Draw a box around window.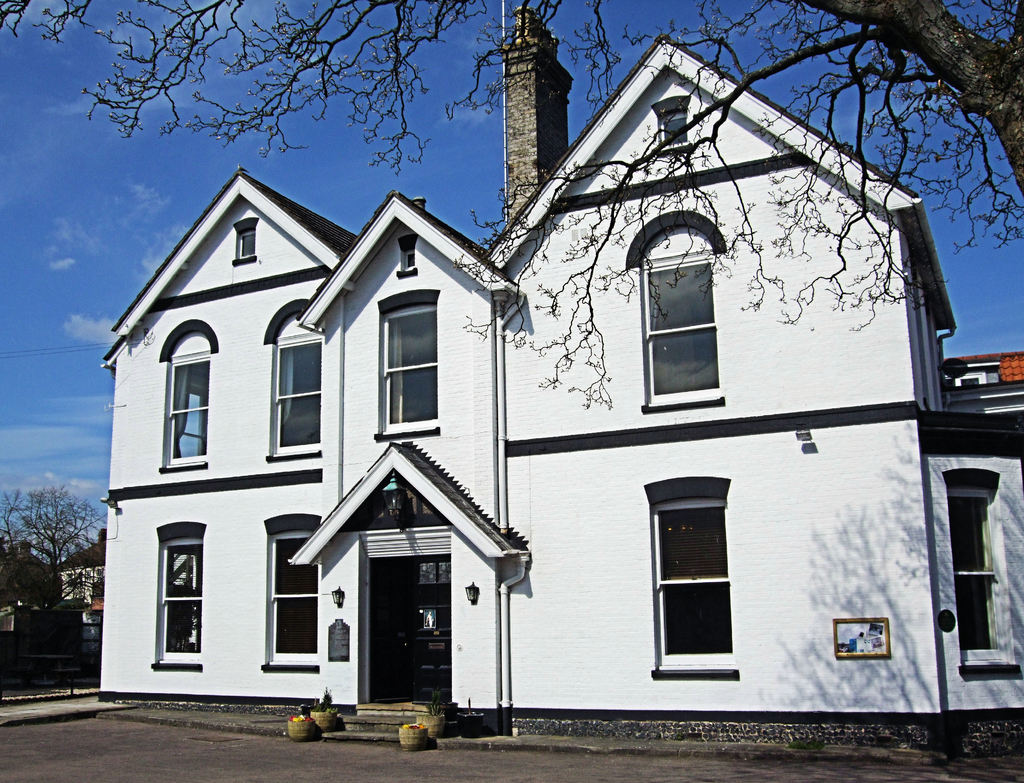
bbox=(639, 264, 721, 403).
